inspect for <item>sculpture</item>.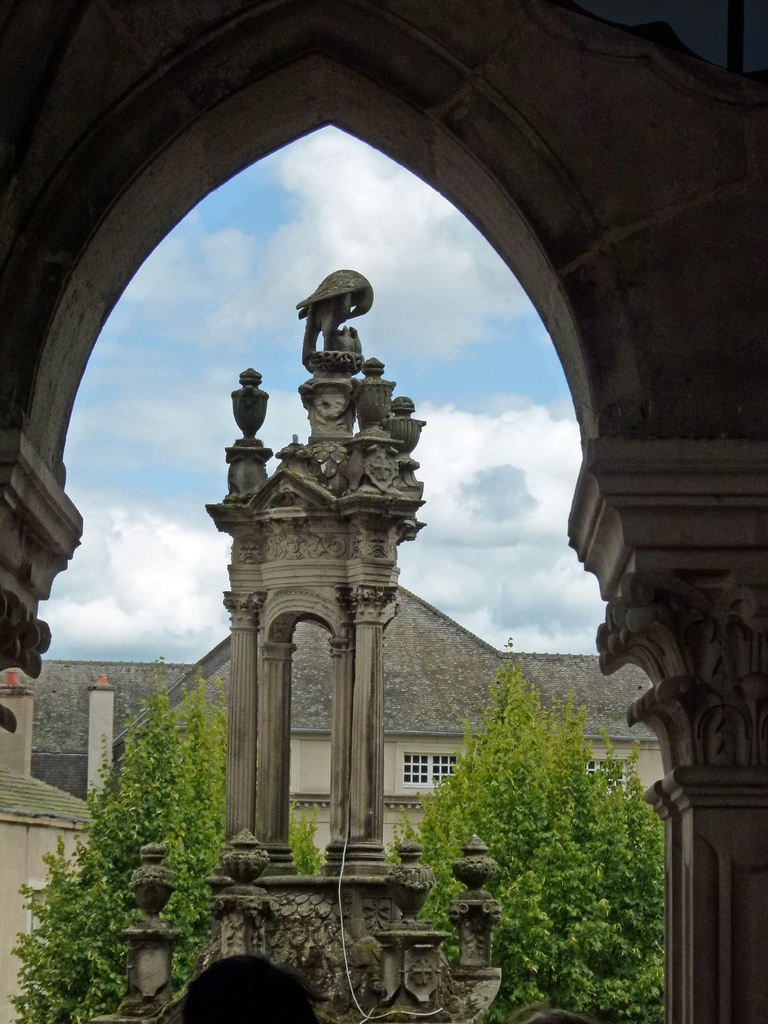
Inspection: (299, 267, 380, 367).
